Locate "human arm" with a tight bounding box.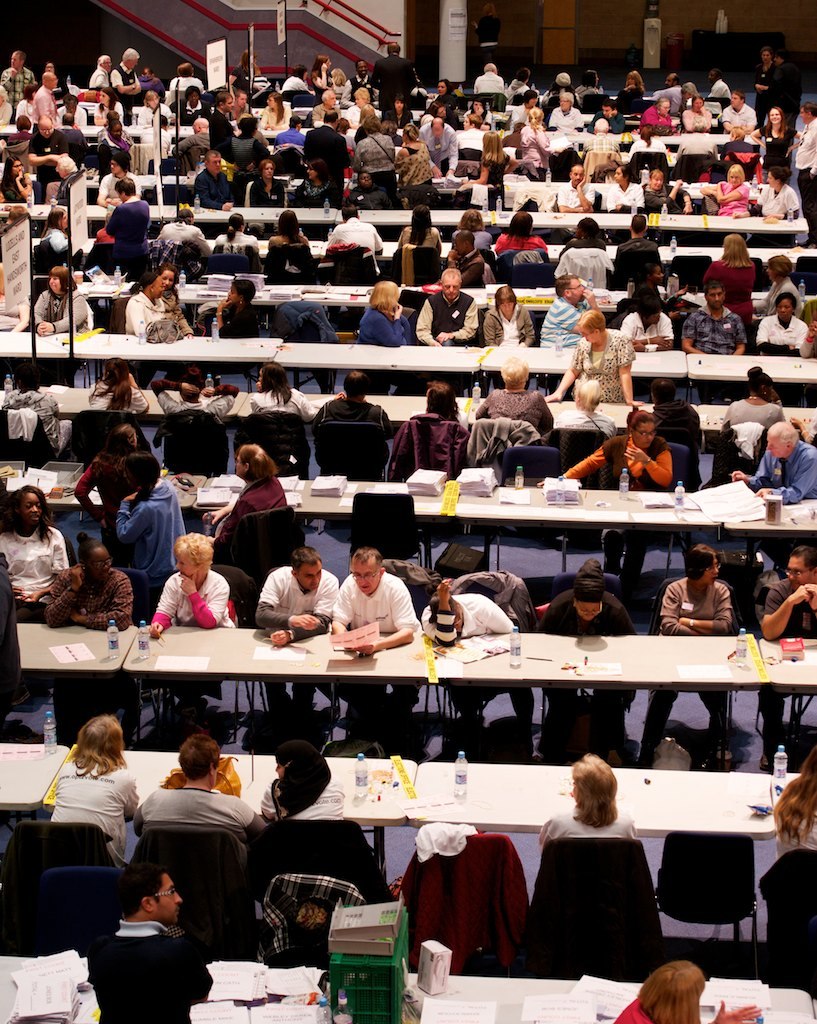
<box>438,300,480,341</box>.
